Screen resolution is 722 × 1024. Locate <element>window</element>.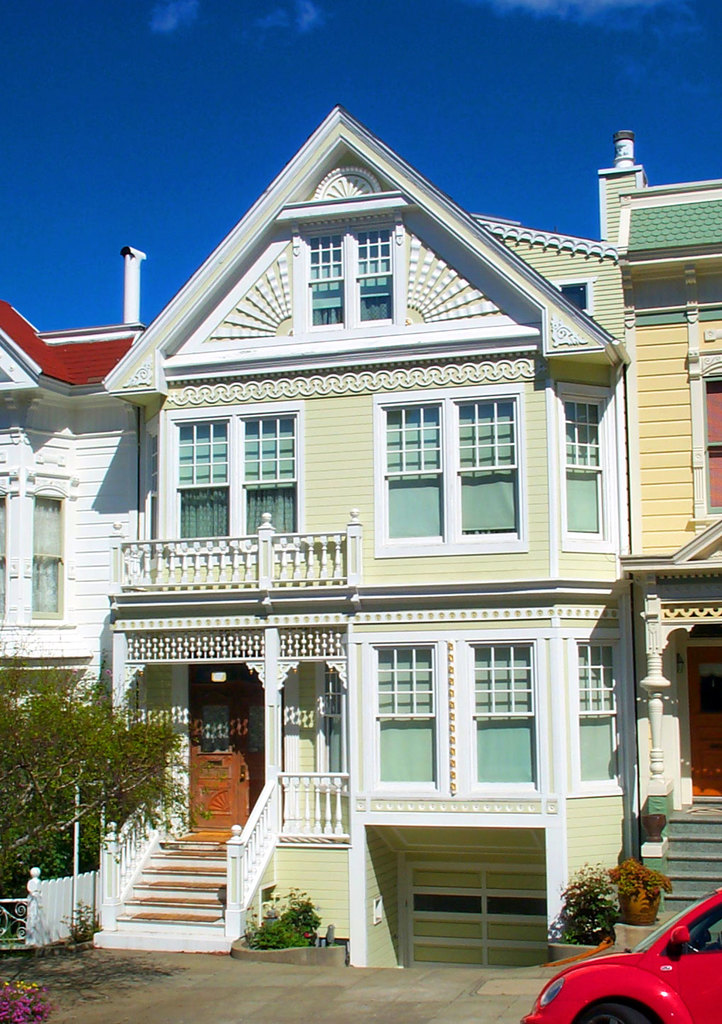
rect(171, 420, 316, 544).
